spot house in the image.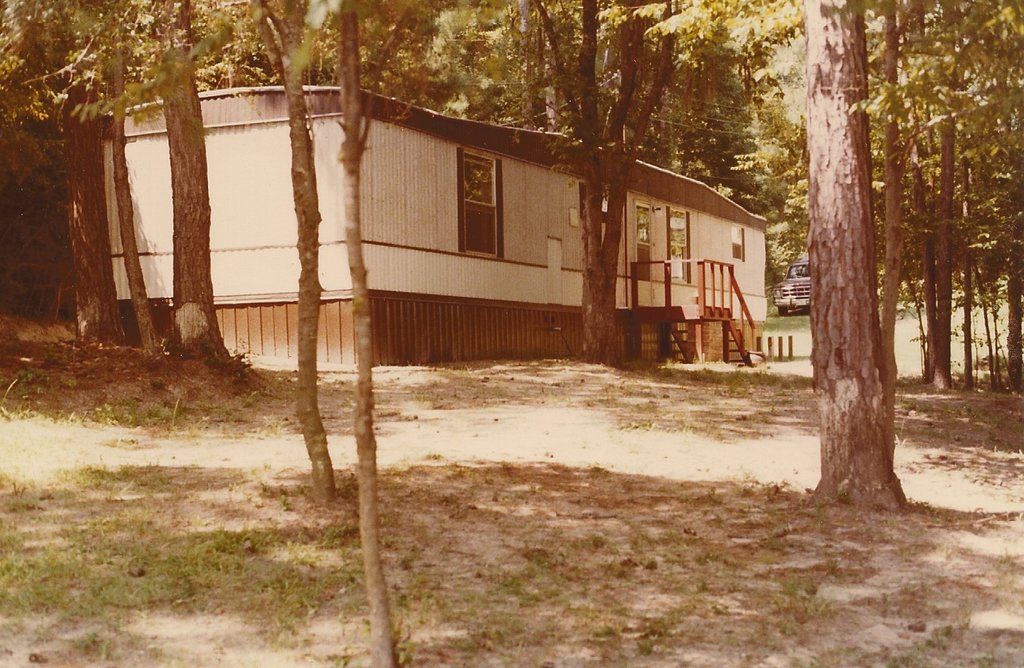
house found at {"left": 131, "top": 101, "right": 772, "bottom": 397}.
